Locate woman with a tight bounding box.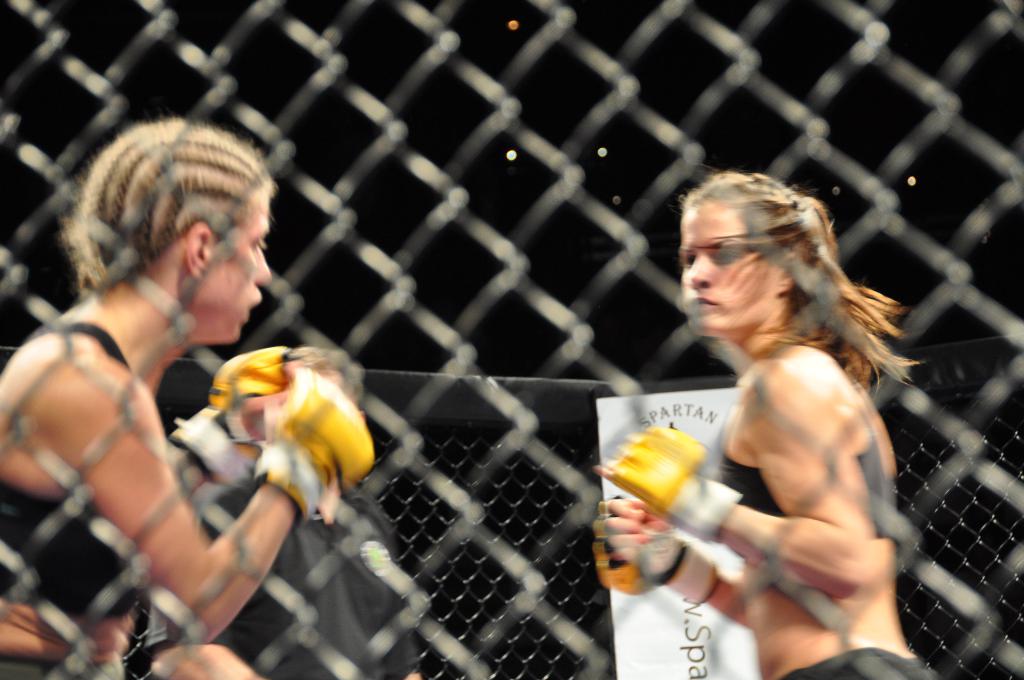
[0, 119, 376, 679].
